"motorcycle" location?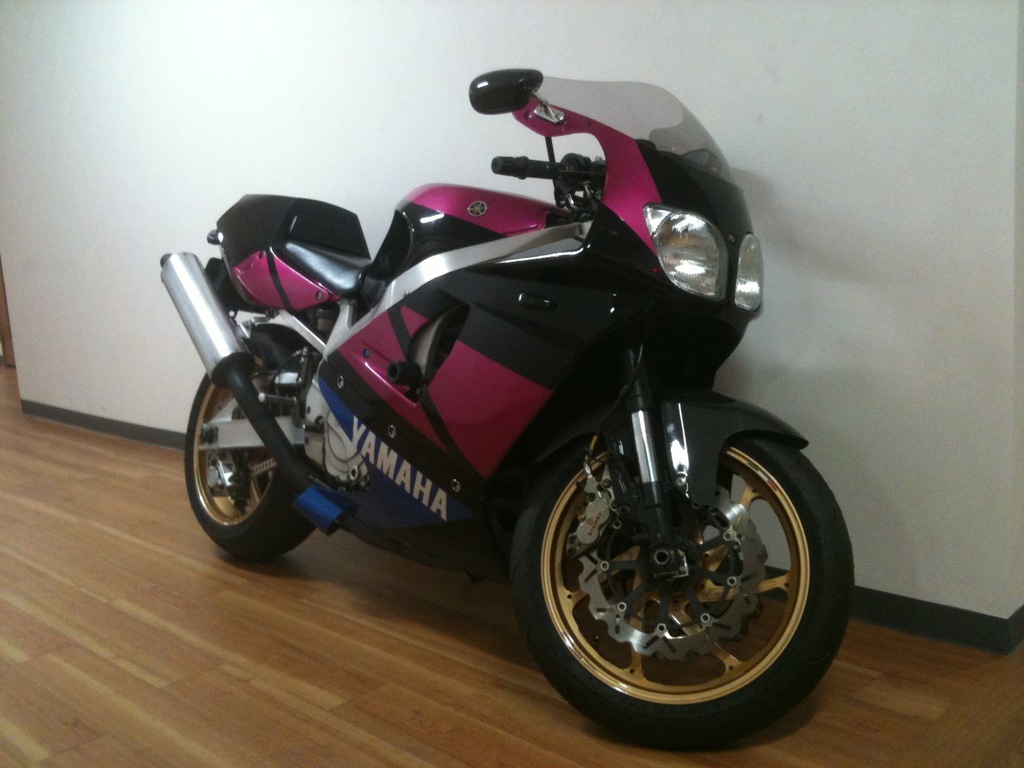
Rect(144, 83, 892, 751)
